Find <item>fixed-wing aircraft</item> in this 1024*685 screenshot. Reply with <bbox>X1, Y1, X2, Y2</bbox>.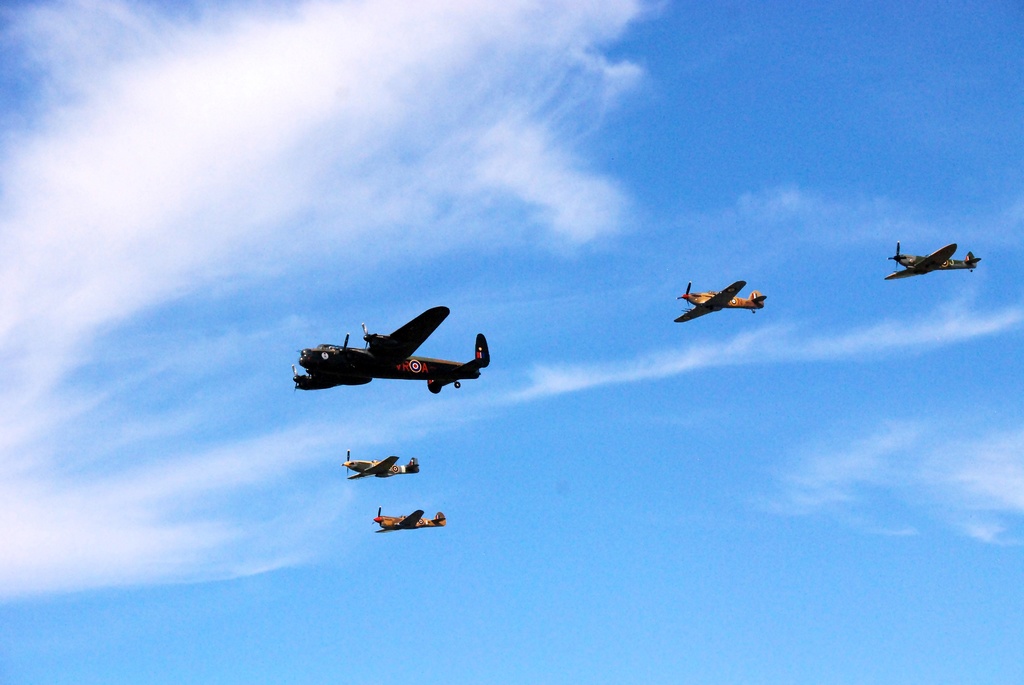
<bbox>883, 242, 982, 278</bbox>.
